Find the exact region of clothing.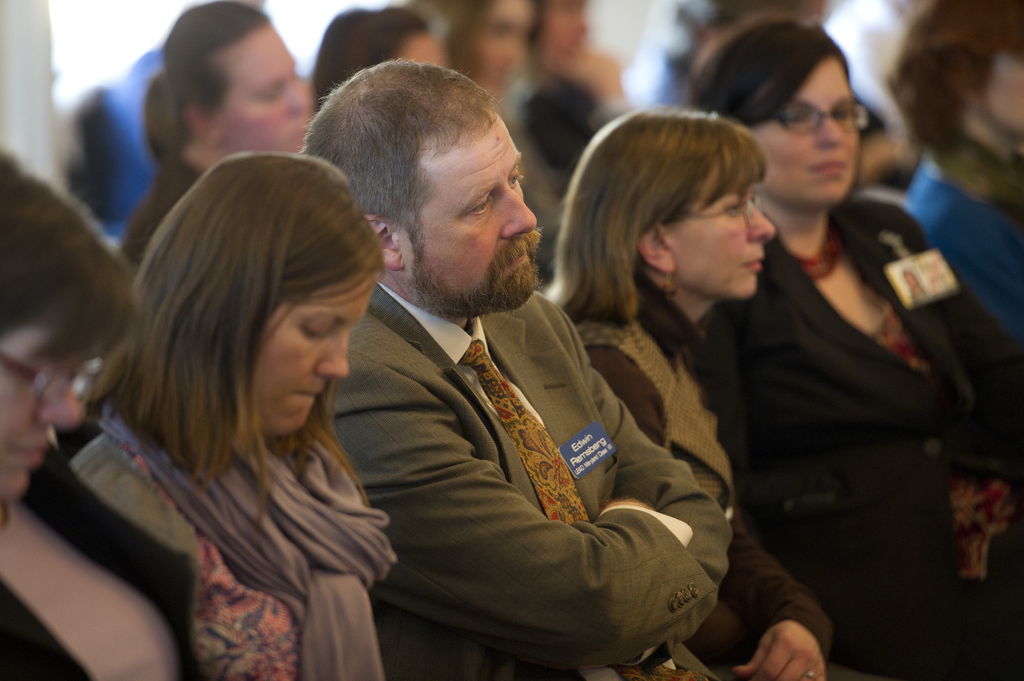
Exact region: 106 156 217 261.
